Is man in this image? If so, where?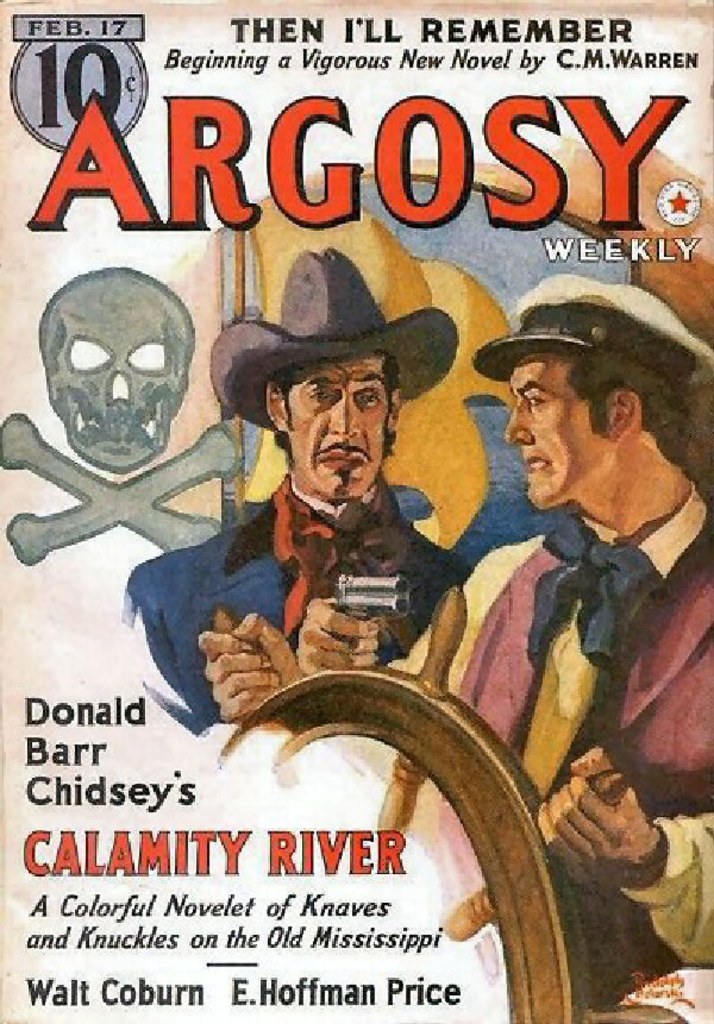
Yes, at (x1=207, y1=276, x2=713, y2=1023).
